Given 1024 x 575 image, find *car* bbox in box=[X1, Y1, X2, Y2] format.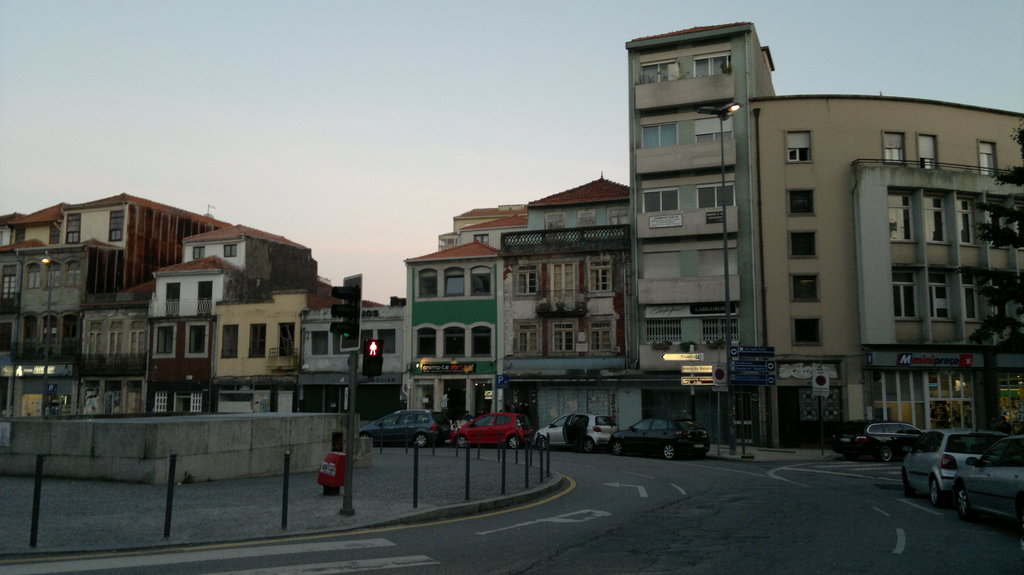
box=[360, 411, 445, 445].
